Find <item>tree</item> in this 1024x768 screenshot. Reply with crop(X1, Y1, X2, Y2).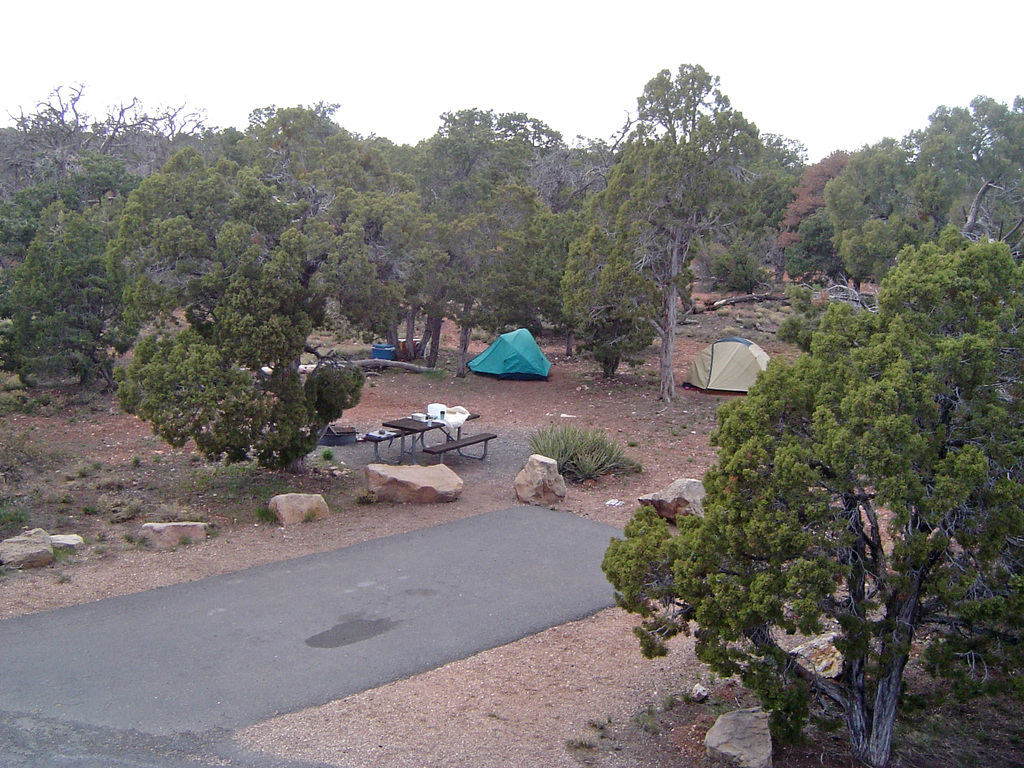
crop(219, 93, 367, 207).
